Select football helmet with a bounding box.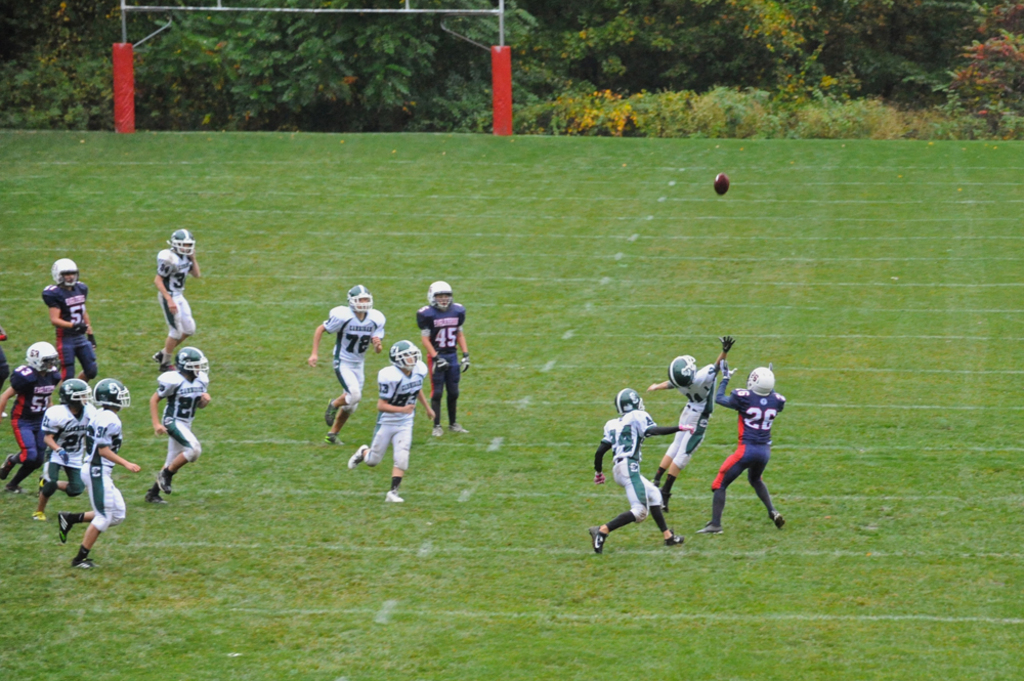
l=617, t=387, r=638, b=414.
